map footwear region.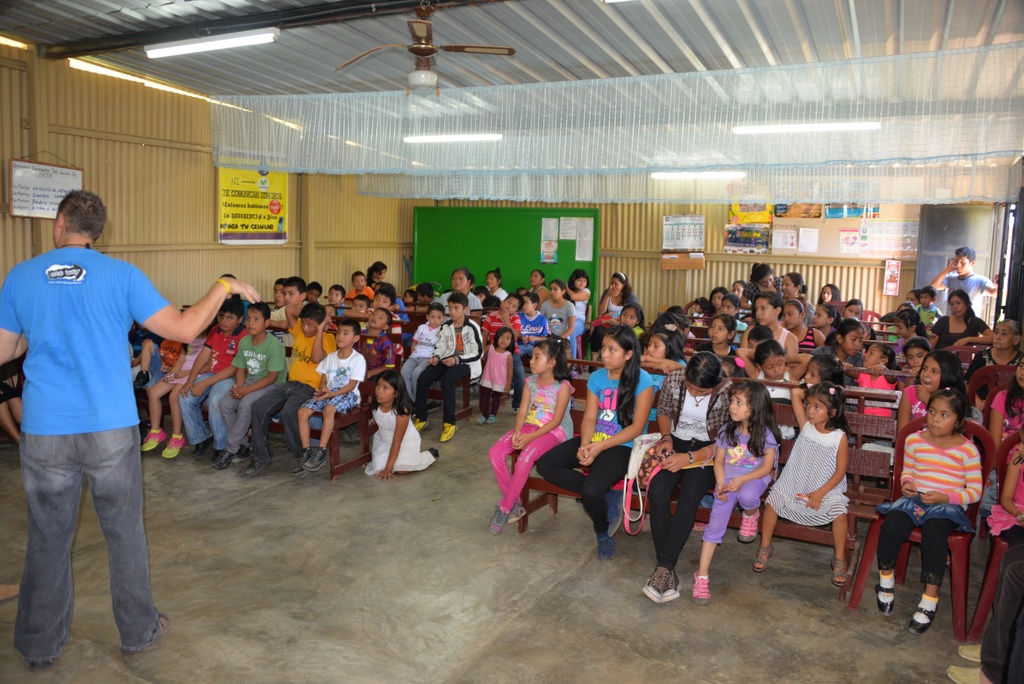
Mapped to box(307, 444, 330, 470).
